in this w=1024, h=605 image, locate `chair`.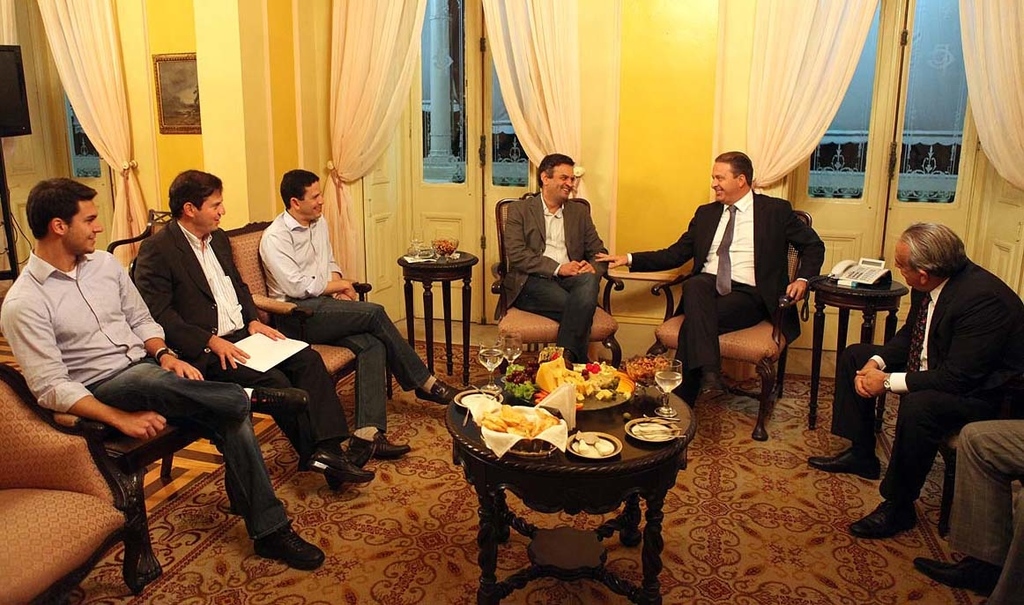
Bounding box: 667/234/821/435.
